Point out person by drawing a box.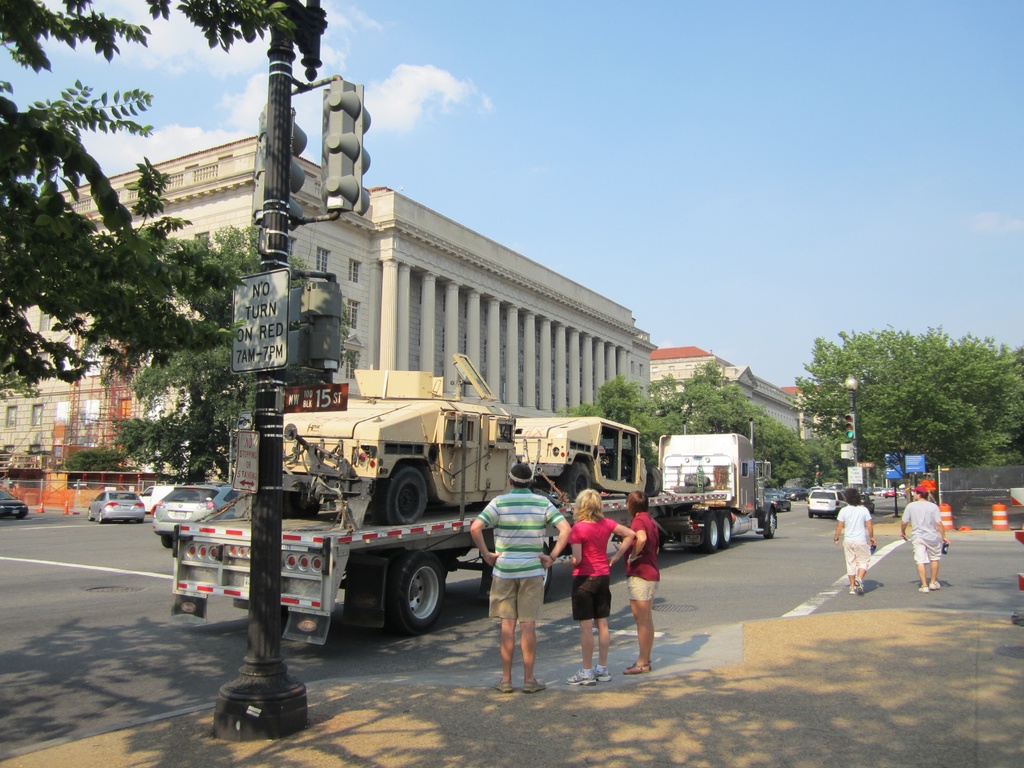
region(626, 490, 663, 679).
